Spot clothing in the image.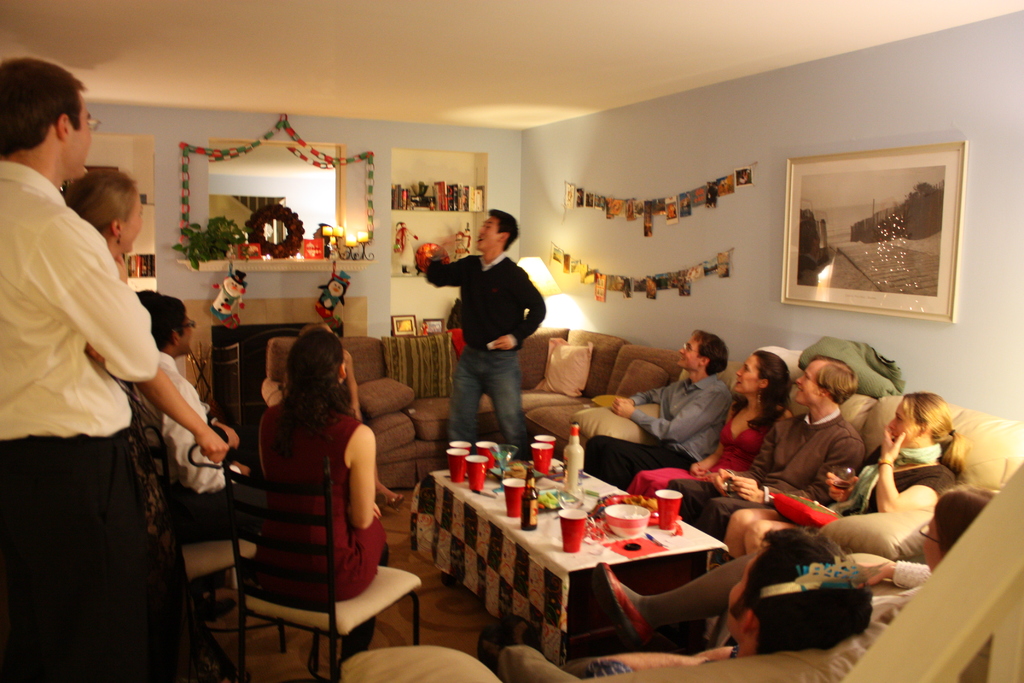
clothing found at bbox=(584, 659, 623, 676).
